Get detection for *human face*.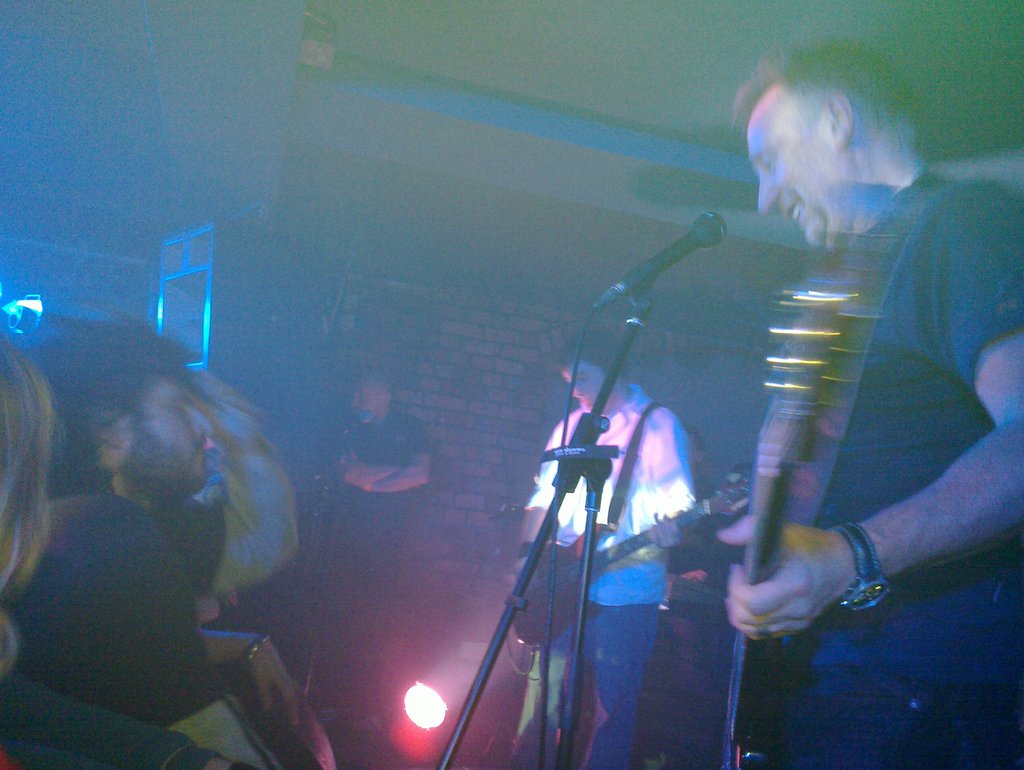
Detection: rect(755, 104, 864, 245).
